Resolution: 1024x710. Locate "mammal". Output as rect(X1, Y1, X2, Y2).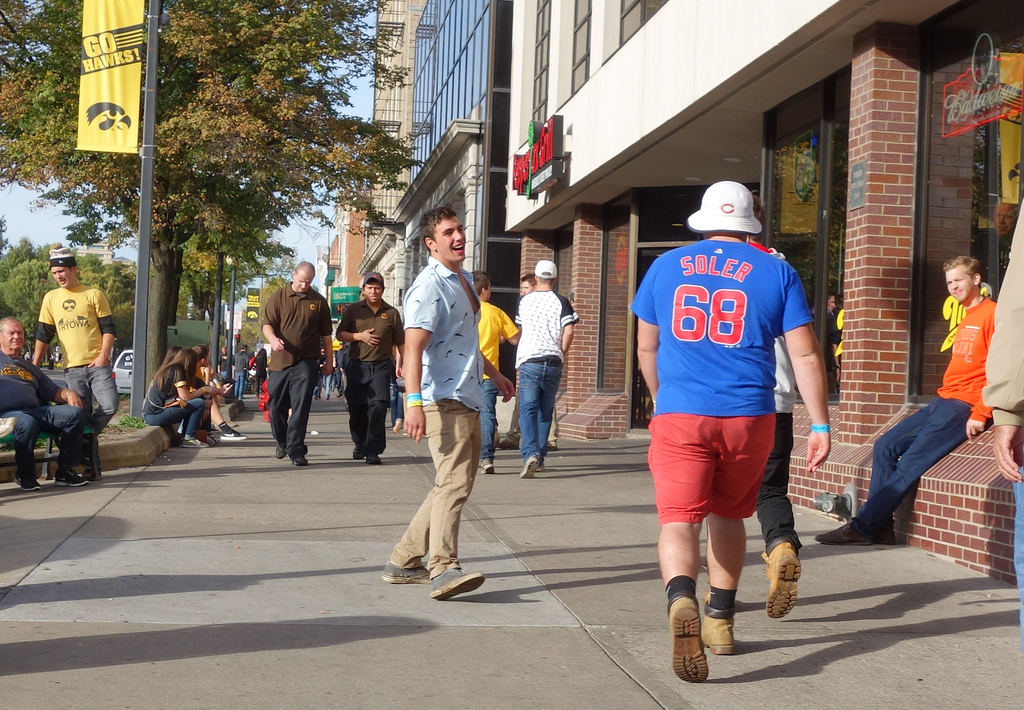
rect(337, 272, 404, 461).
